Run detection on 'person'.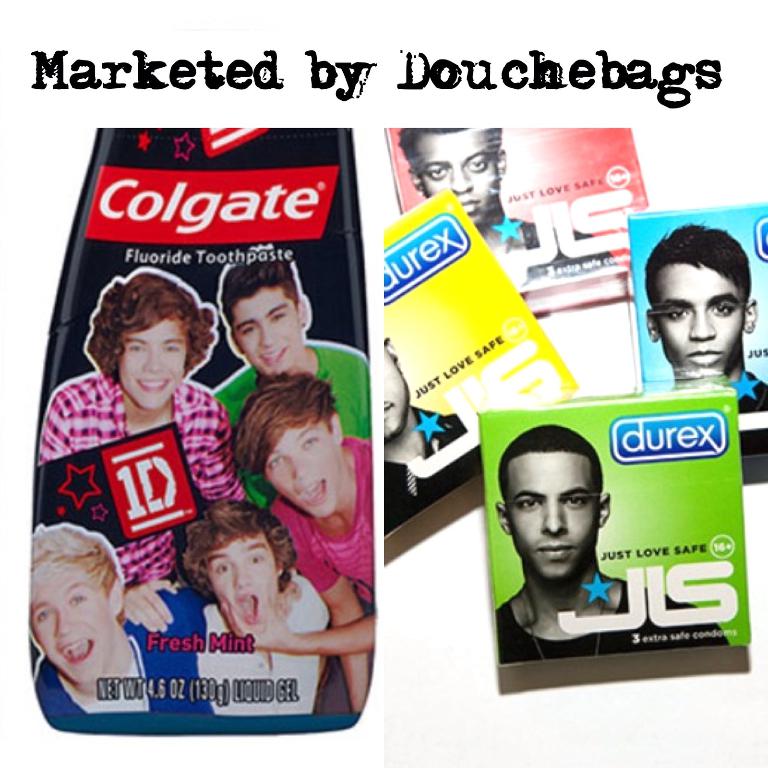
Result: locate(177, 496, 325, 717).
